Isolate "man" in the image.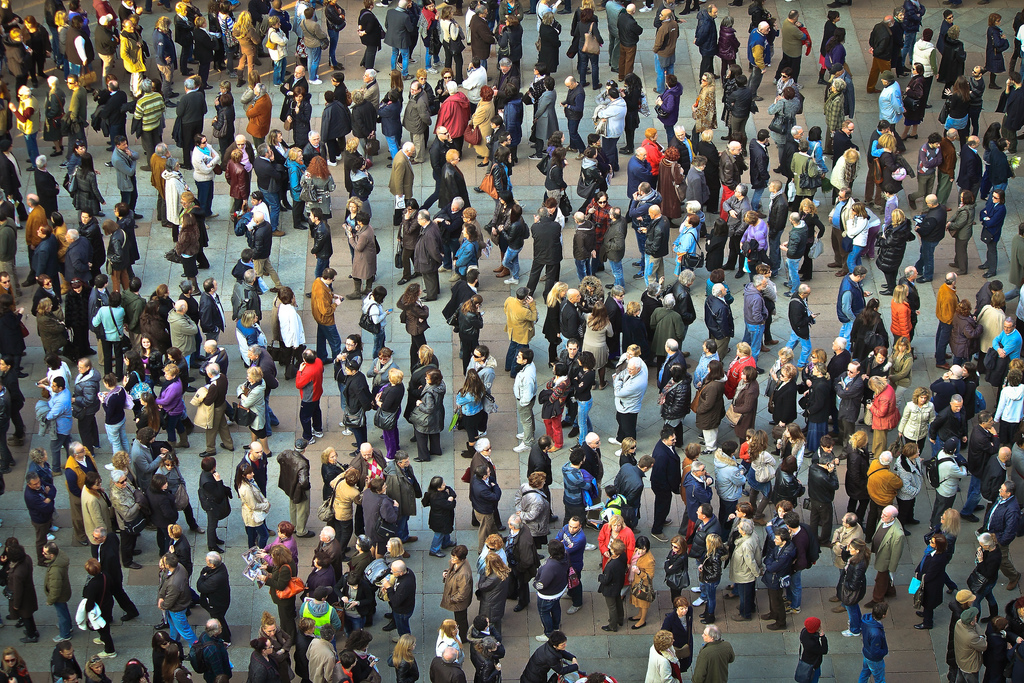
Isolated region: l=317, t=524, r=343, b=582.
